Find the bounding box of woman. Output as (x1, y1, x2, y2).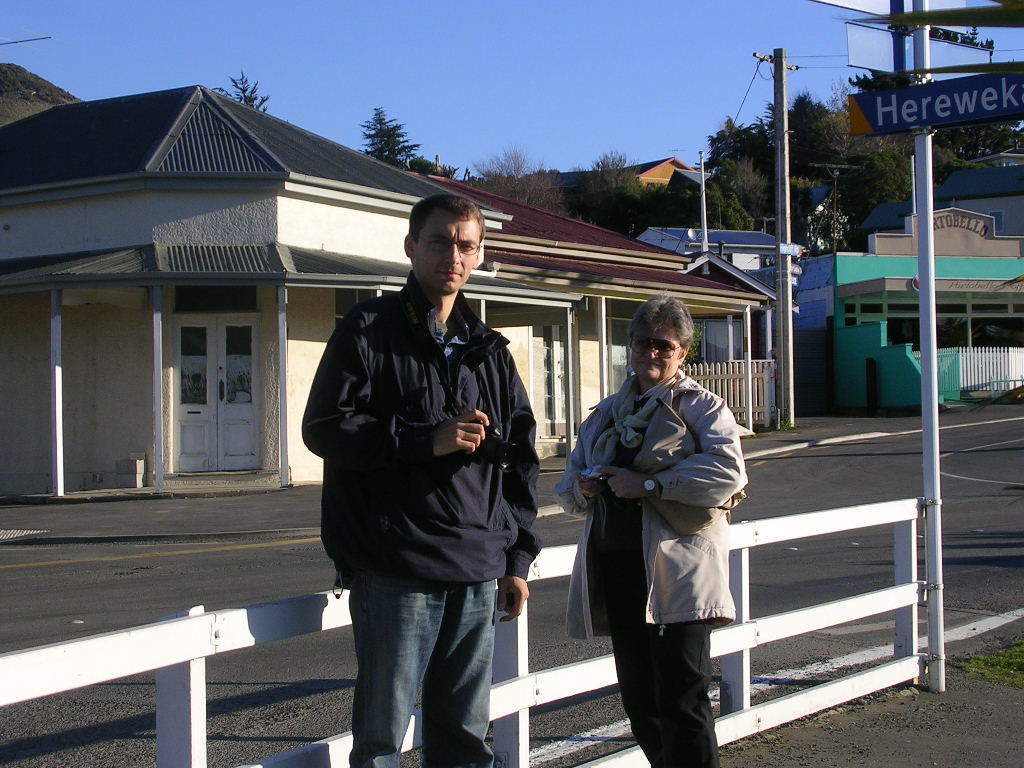
(551, 297, 745, 767).
